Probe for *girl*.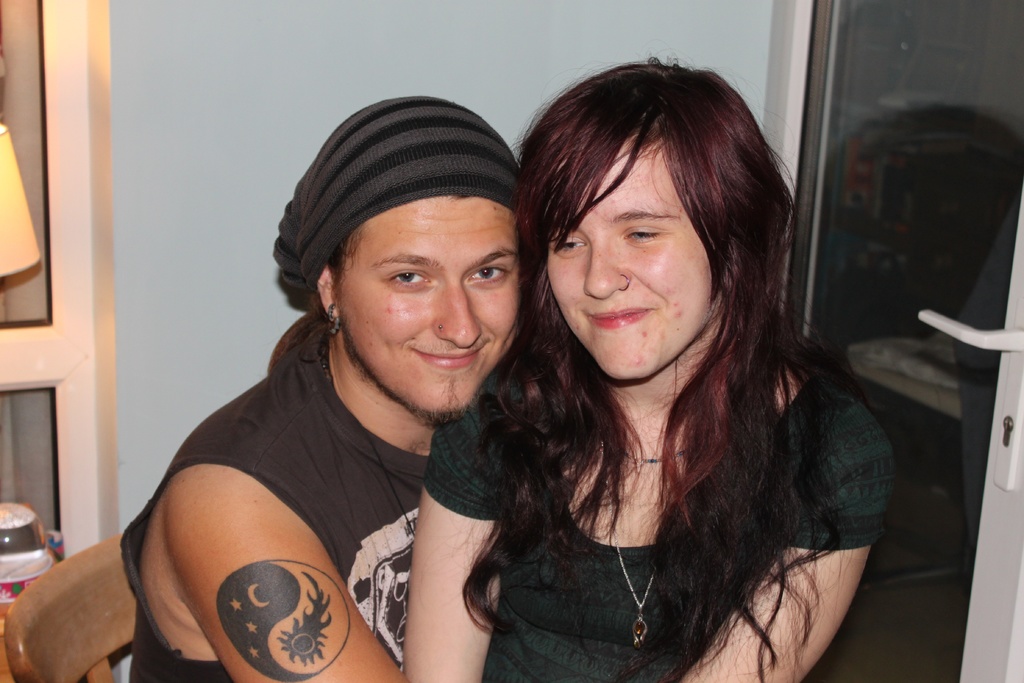
Probe result: [403, 51, 897, 682].
